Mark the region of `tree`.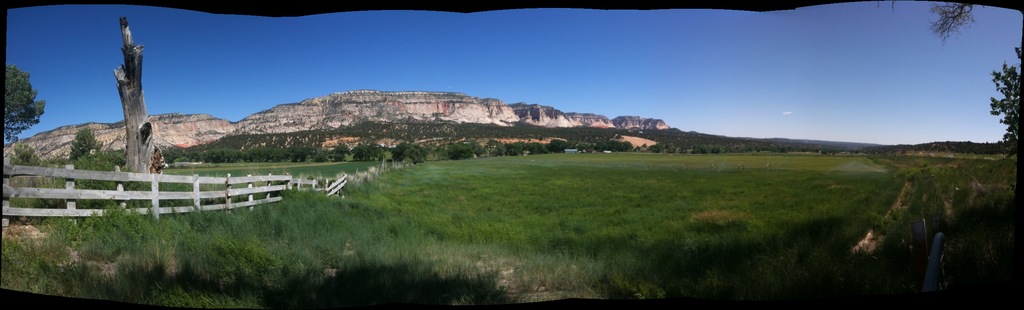
Region: region(716, 143, 727, 154).
